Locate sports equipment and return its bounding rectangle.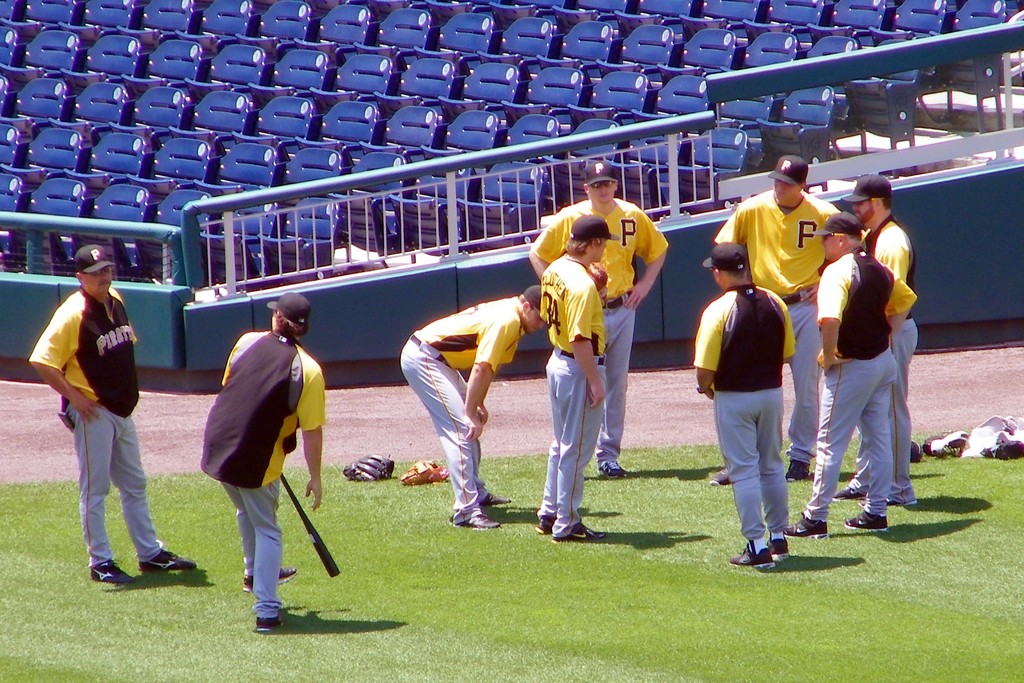
342 452 392 482.
